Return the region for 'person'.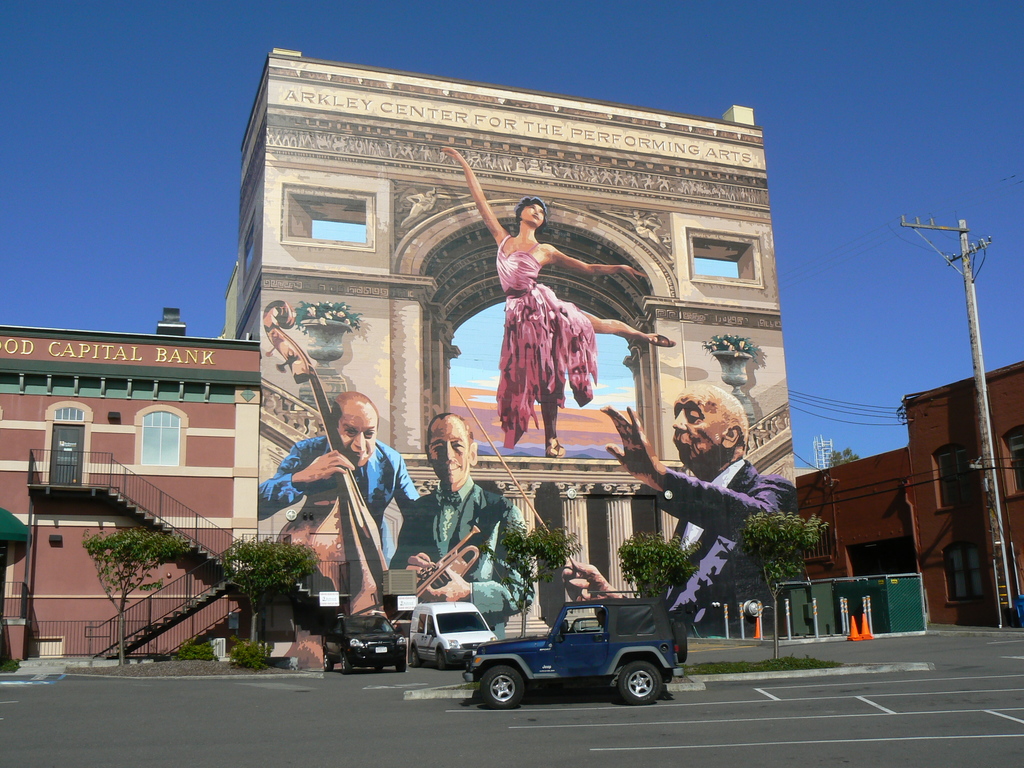
440:145:676:455.
